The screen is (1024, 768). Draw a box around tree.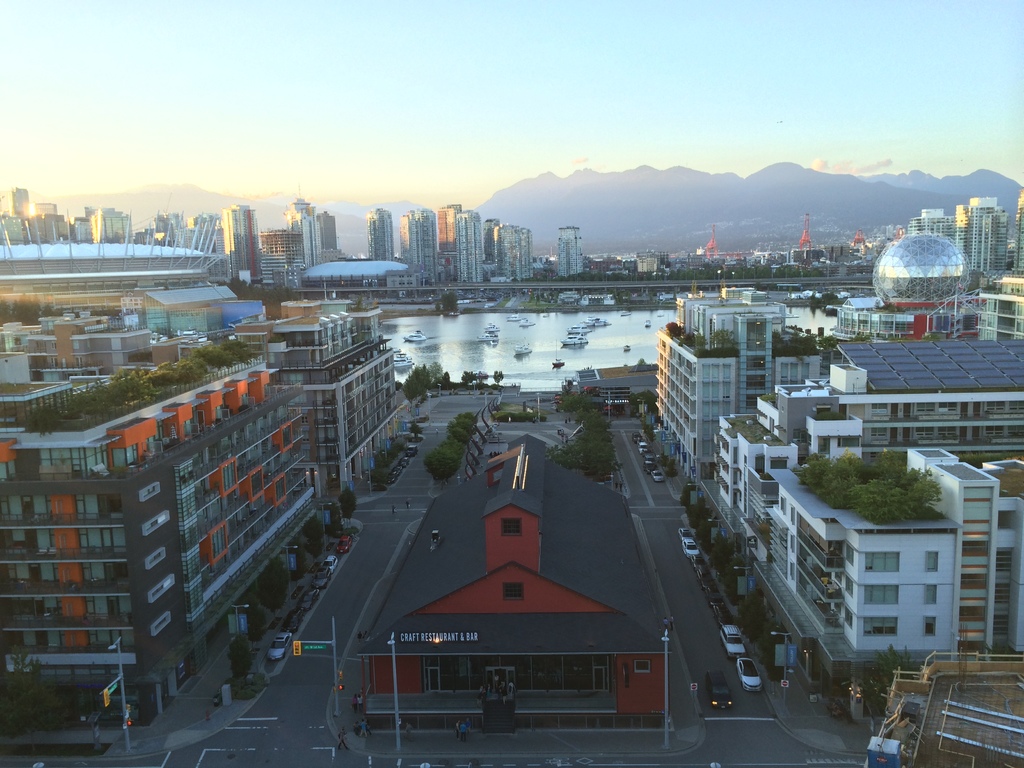
region(851, 328, 868, 339).
